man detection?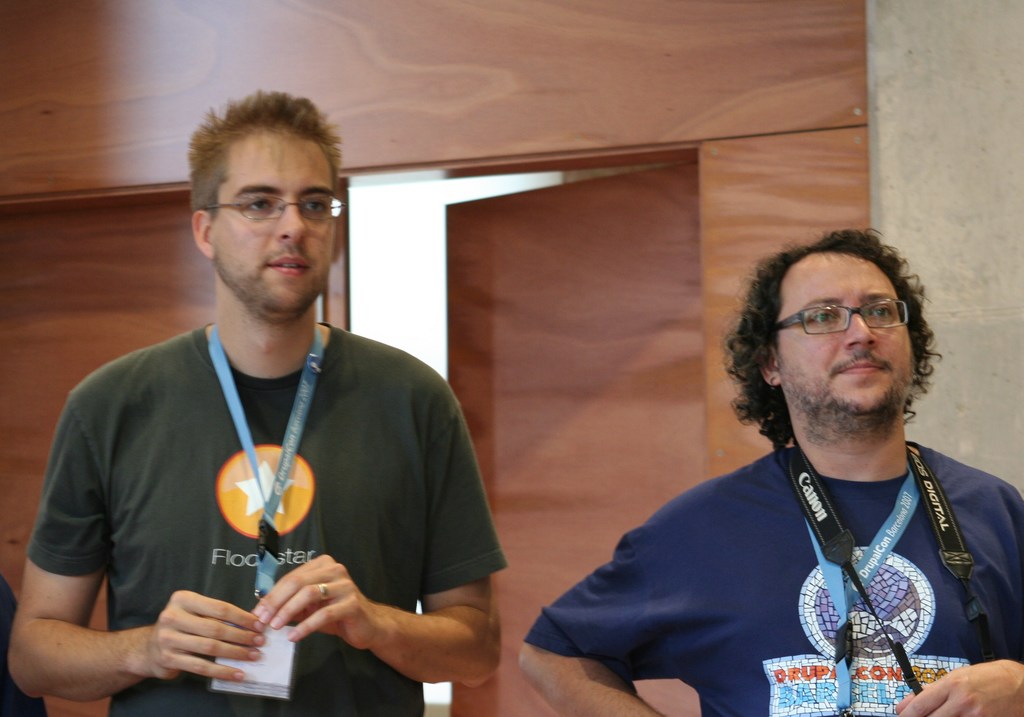
519:228:1023:716
